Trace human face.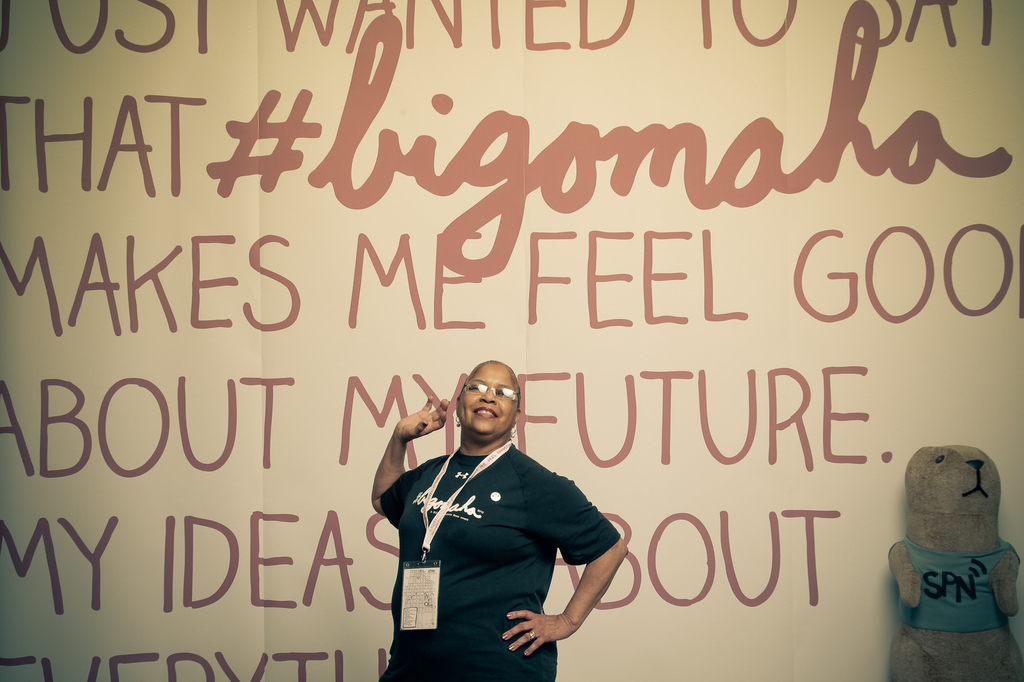
Traced to BBox(458, 363, 515, 435).
